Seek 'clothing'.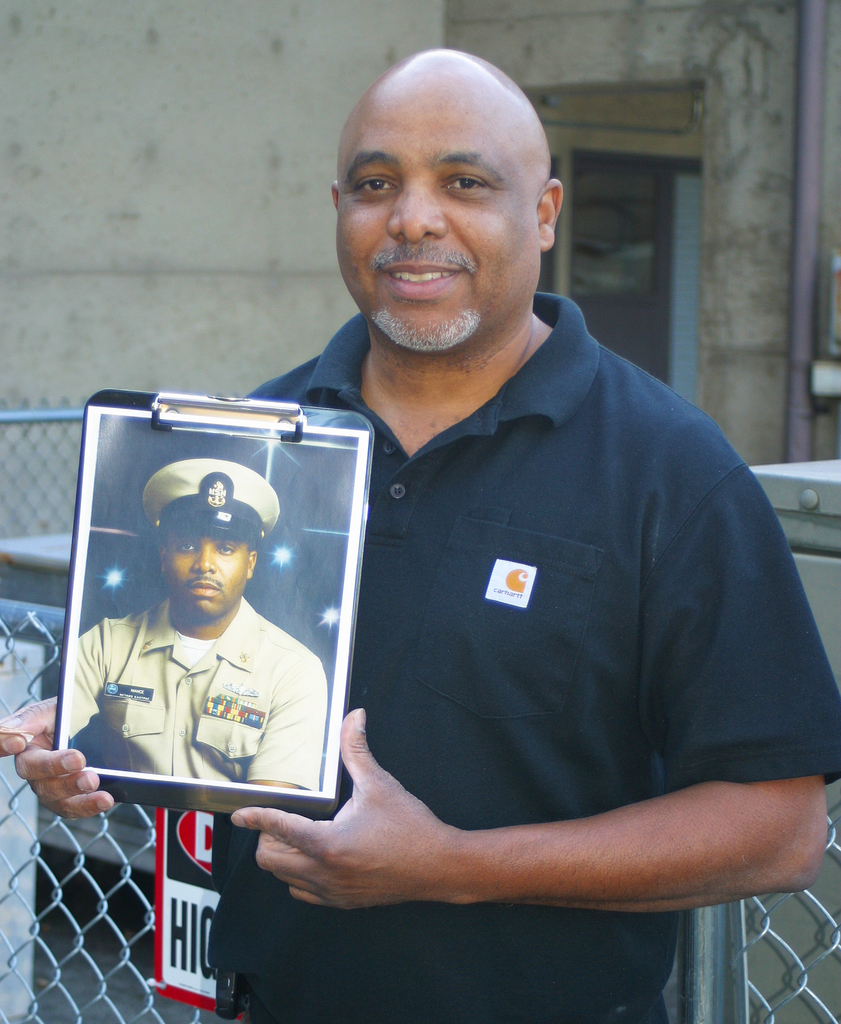
box(233, 302, 790, 956).
